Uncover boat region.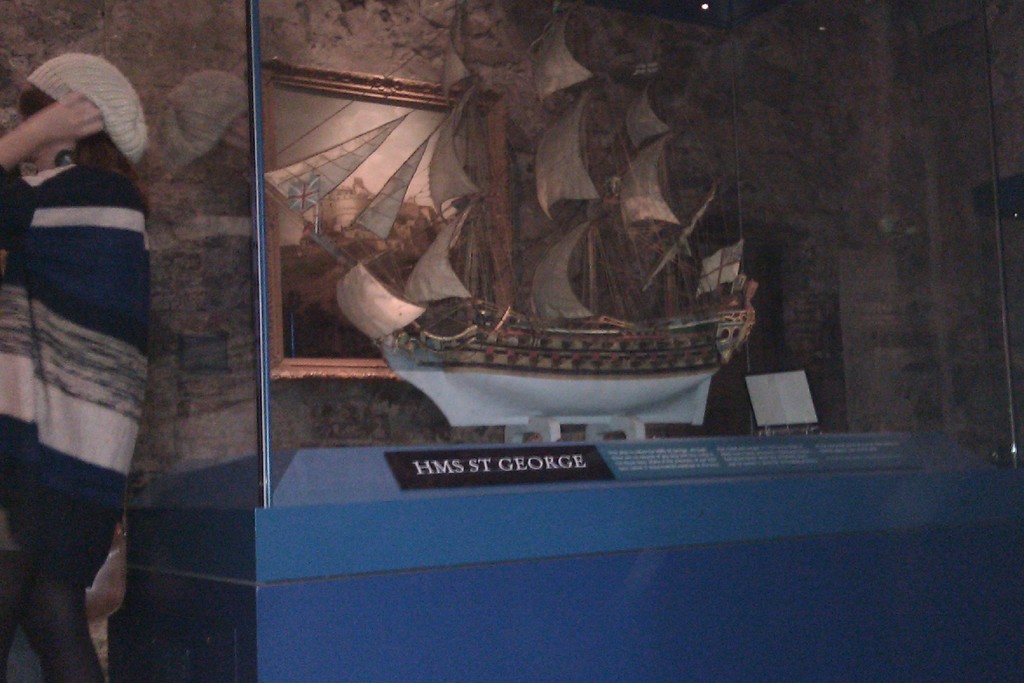
Uncovered: crop(319, 181, 812, 419).
